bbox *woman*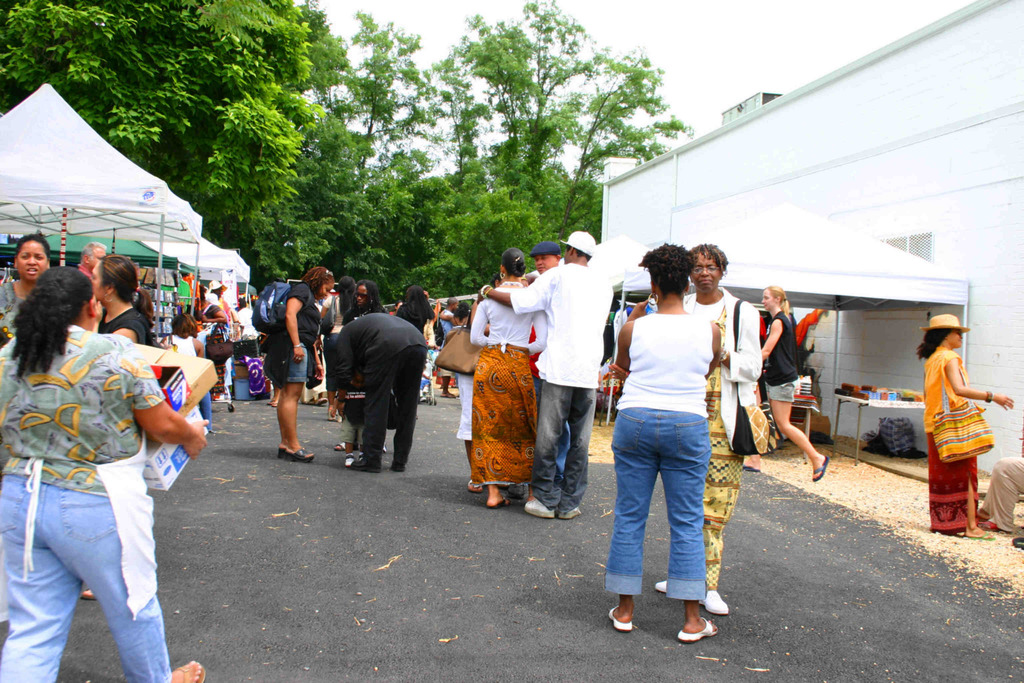
BBox(85, 252, 152, 343)
